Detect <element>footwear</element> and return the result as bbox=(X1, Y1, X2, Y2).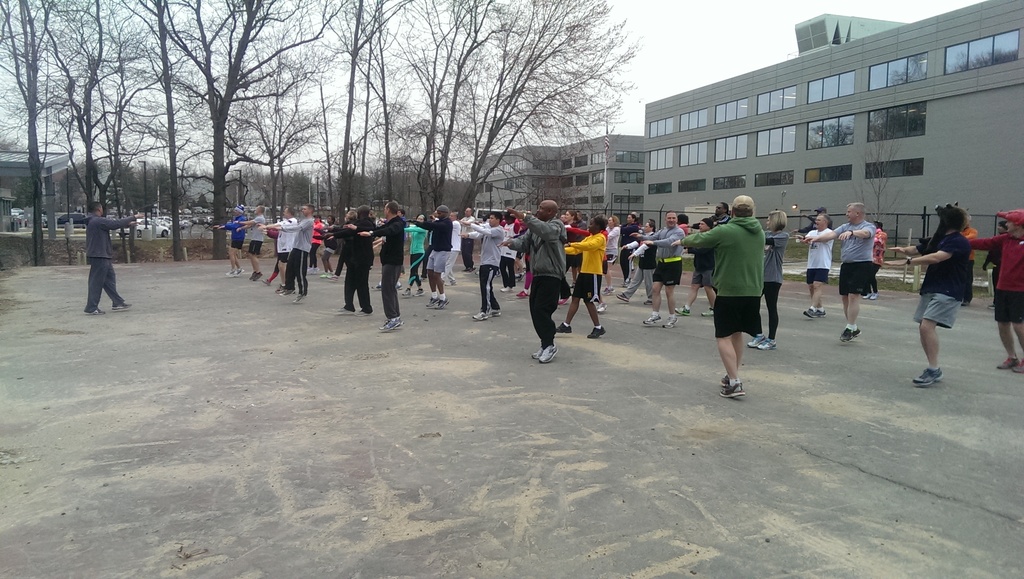
bbox=(703, 308, 710, 321).
